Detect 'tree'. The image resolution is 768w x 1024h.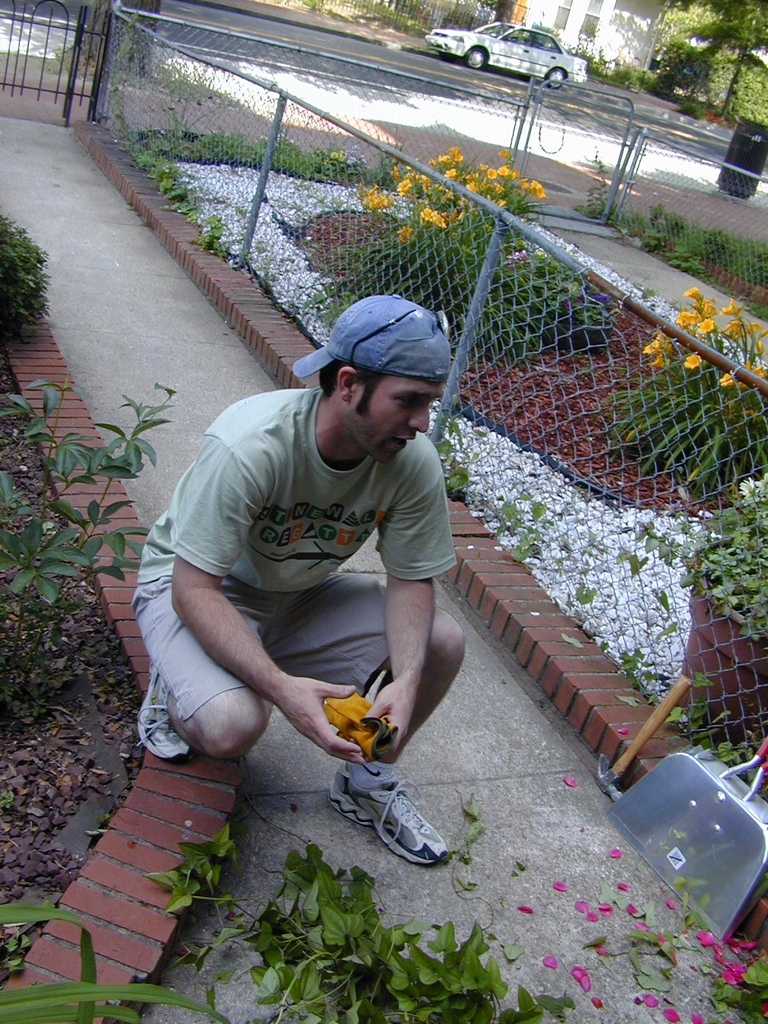
left=655, top=0, right=762, bottom=105.
